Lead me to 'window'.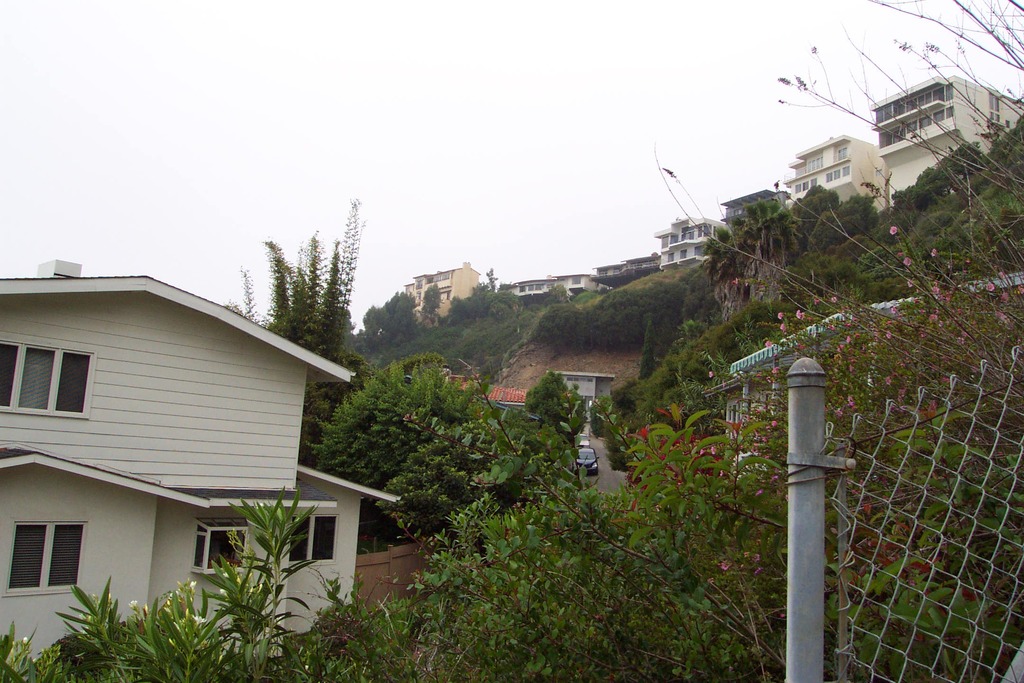
Lead to BBox(192, 523, 255, 570).
